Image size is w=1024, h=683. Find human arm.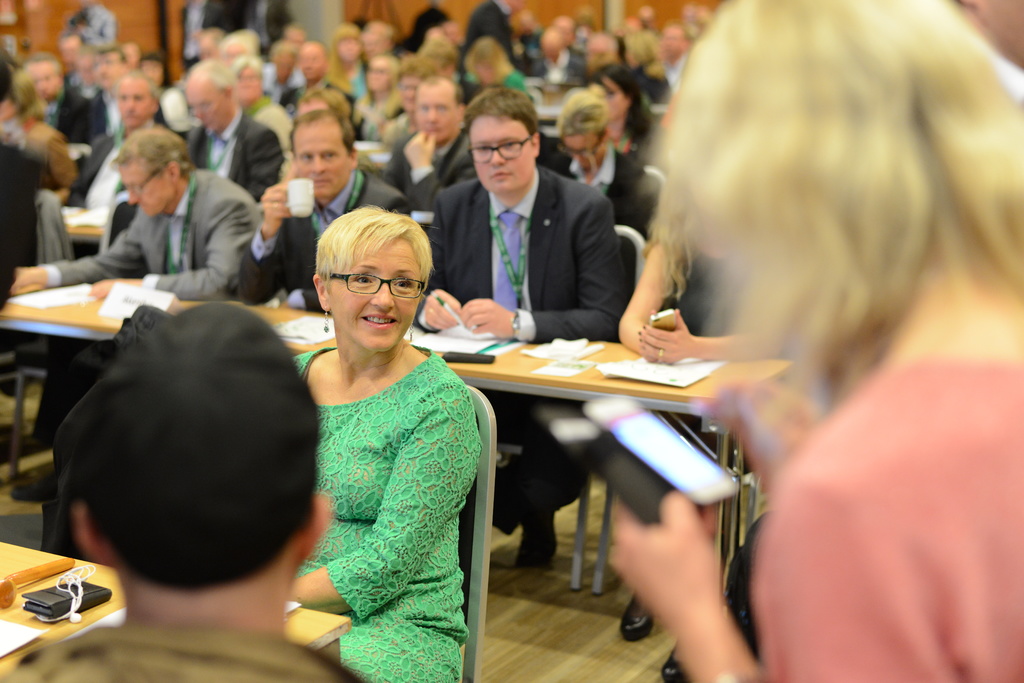
box=[228, 176, 298, 307].
